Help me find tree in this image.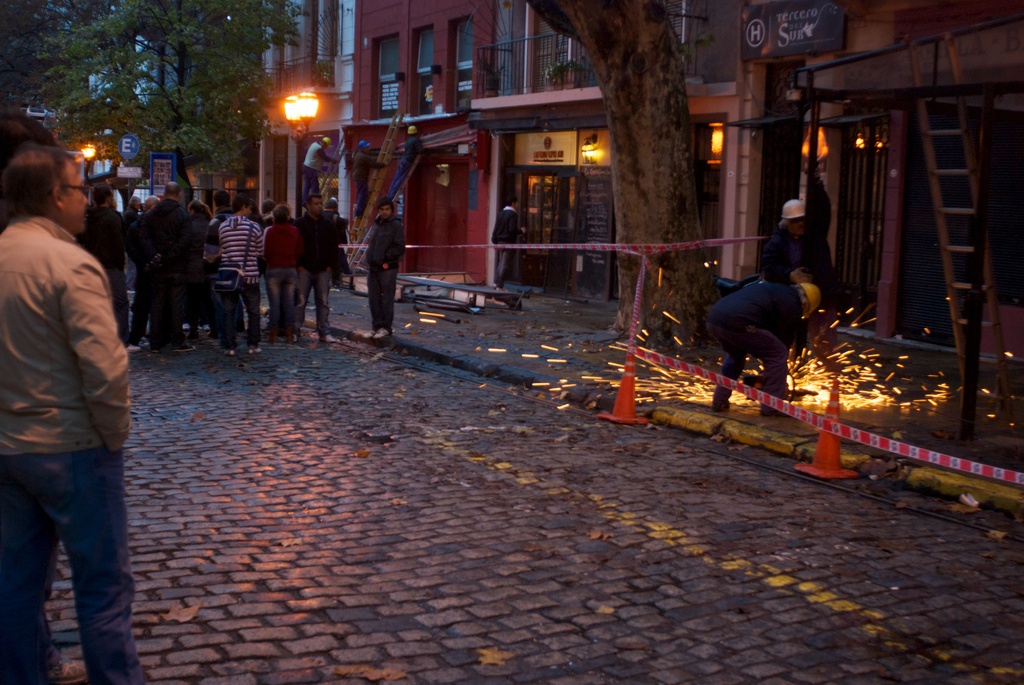
Found it: rect(525, 0, 724, 347).
